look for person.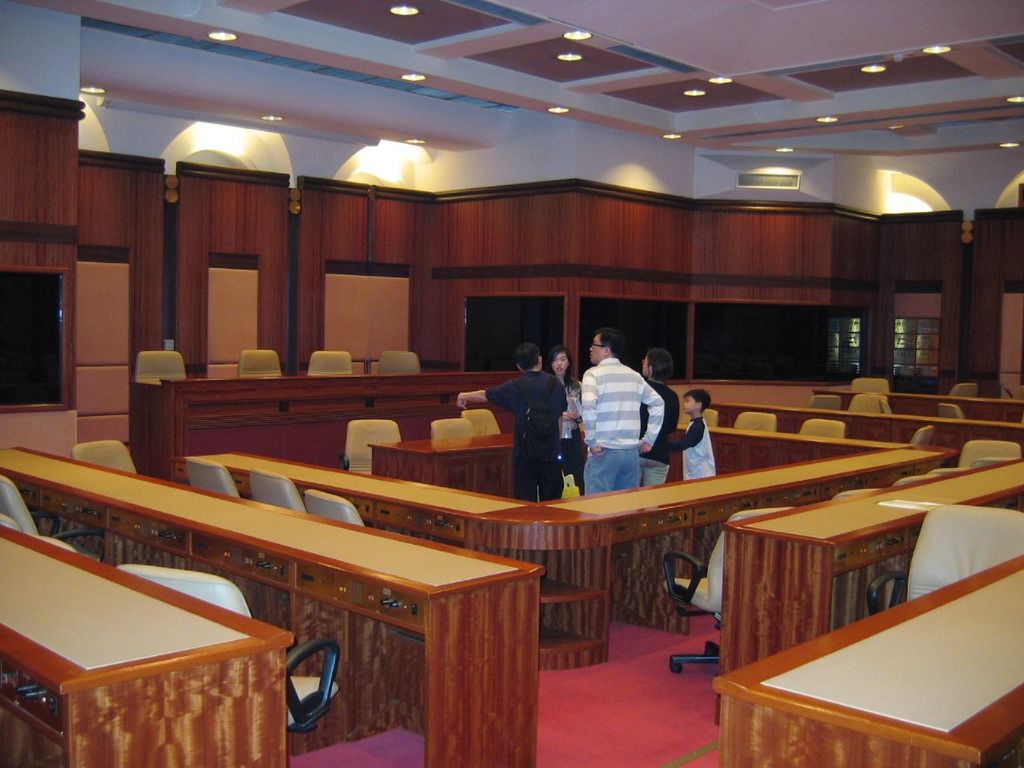
Found: box=[544, 348, 586, 490].
